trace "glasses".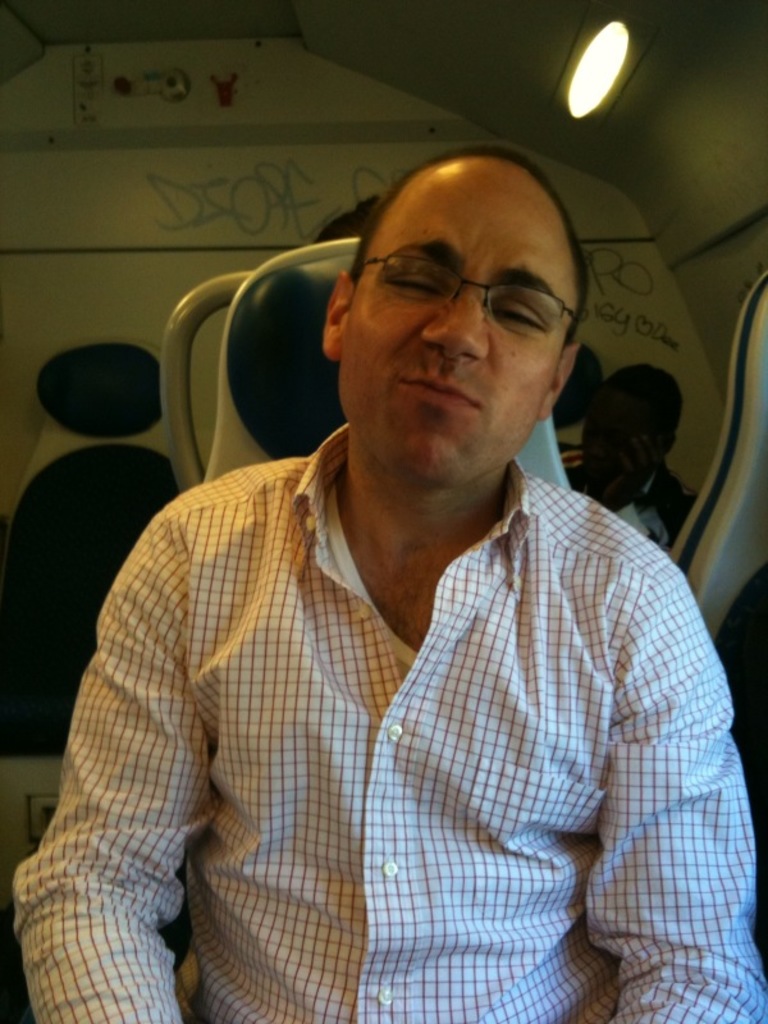
Traced to <box>352,252,585,338</box>.
